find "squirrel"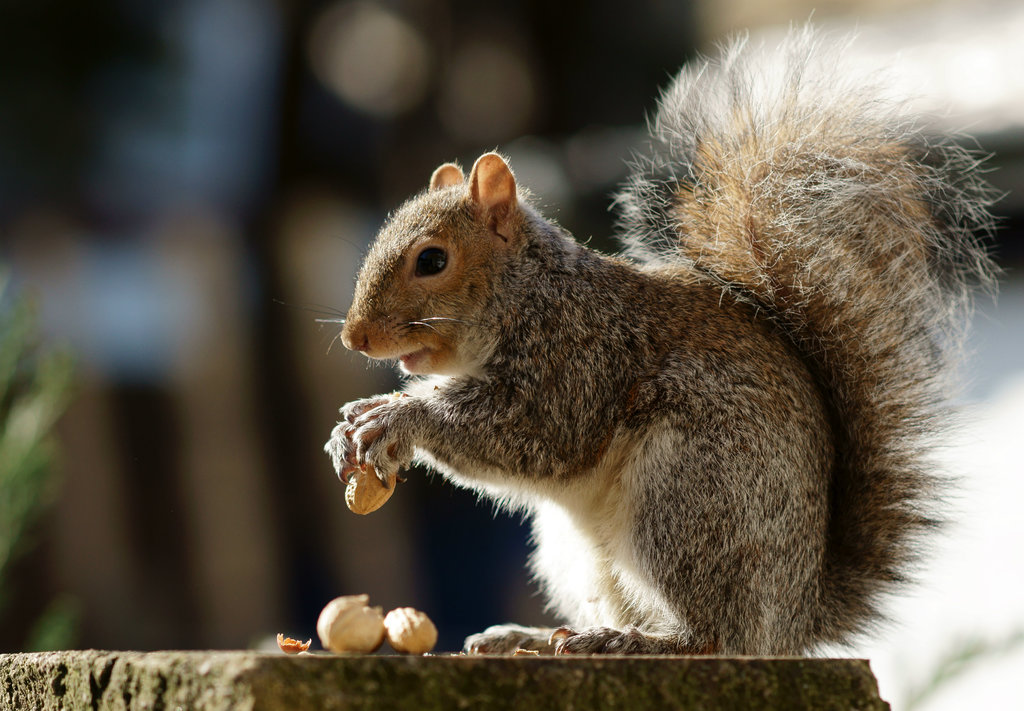
pyautogui.locateOnScreen(268, 11, 1007, 656)
